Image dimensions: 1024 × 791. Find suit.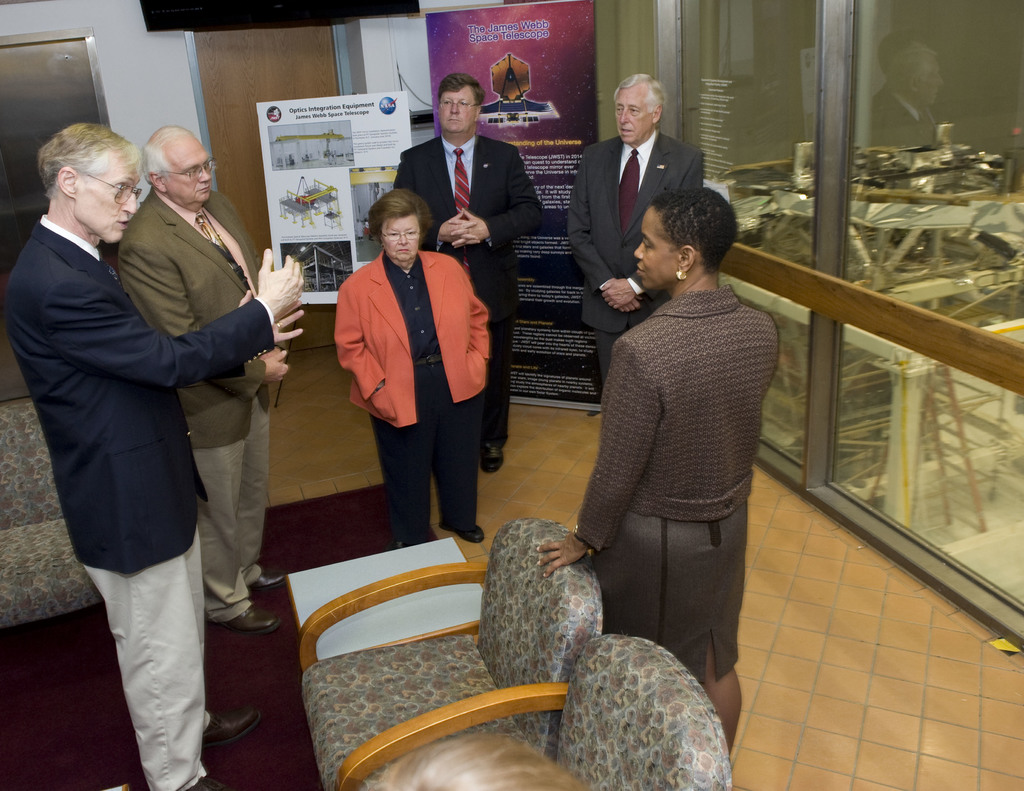
left=581, top=86, right=713, bottom=299.
